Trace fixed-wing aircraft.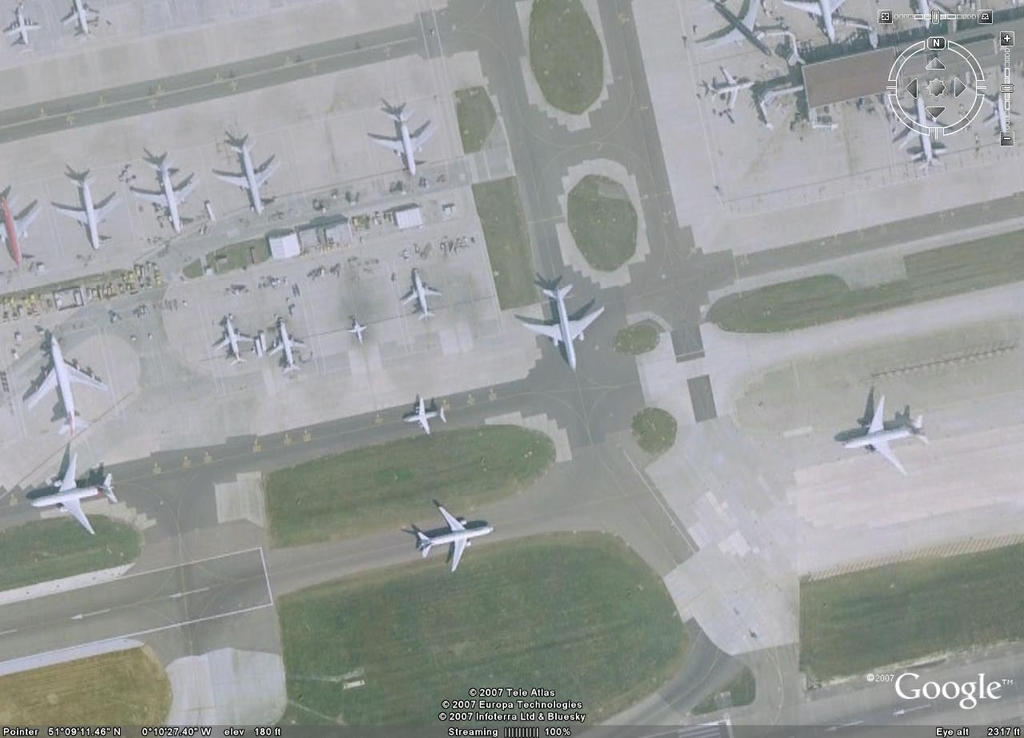
Traced to <region>406, 267, 446, 317</region>.
